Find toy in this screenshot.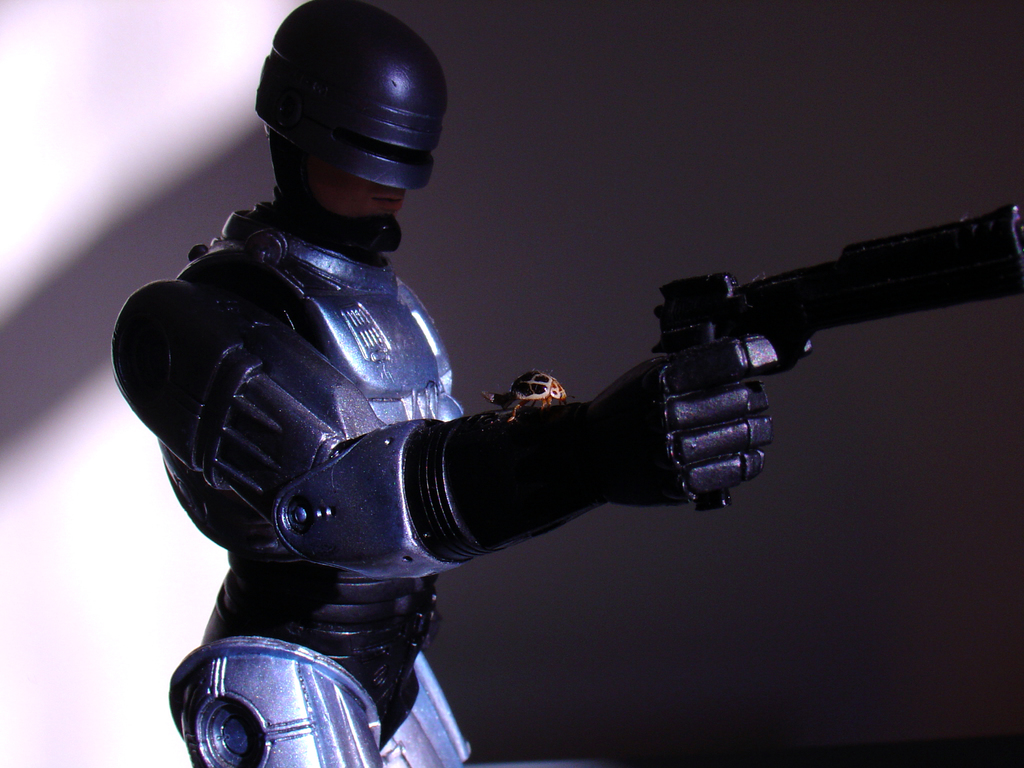
The bounding box for toy is {"left": 110, "top": 0, "right": 1023, "bottom": 767}.
